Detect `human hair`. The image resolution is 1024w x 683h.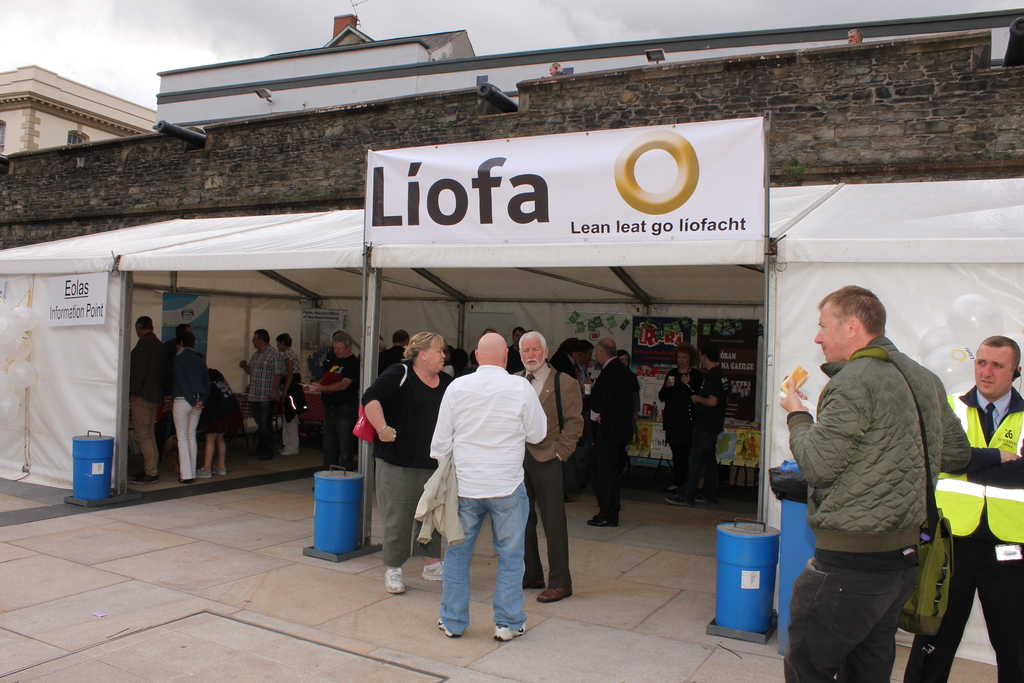
bbox=(698, 343, 721, 363).
